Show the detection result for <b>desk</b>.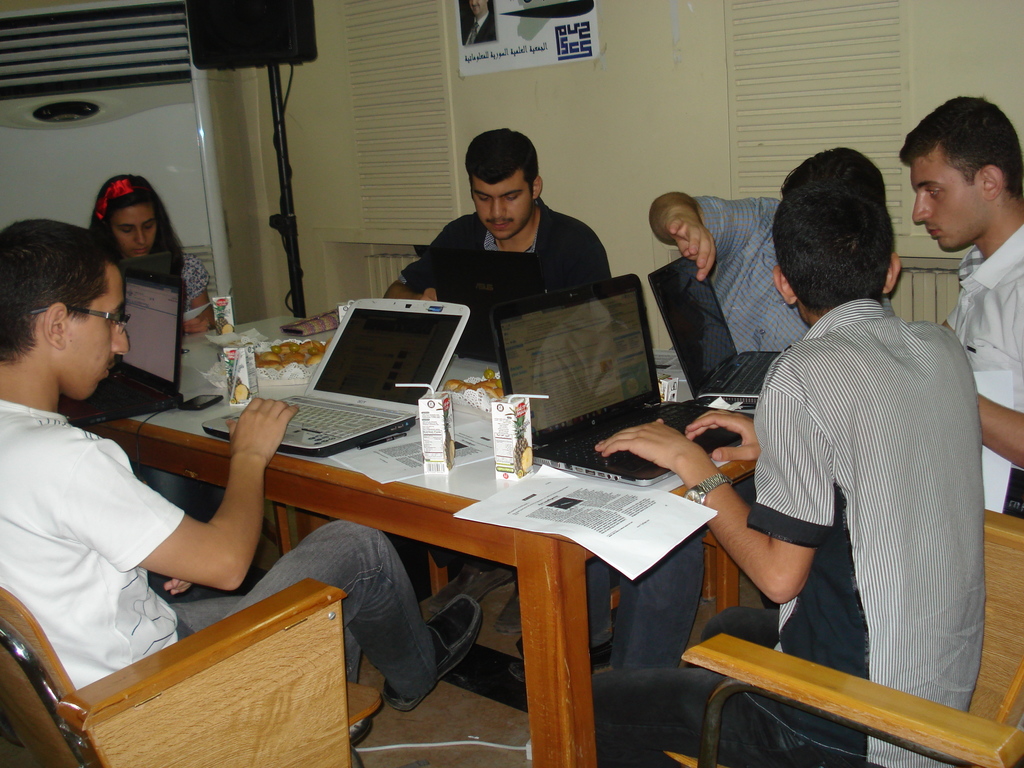
(left=59, top=314, right=758, bottom=767).
